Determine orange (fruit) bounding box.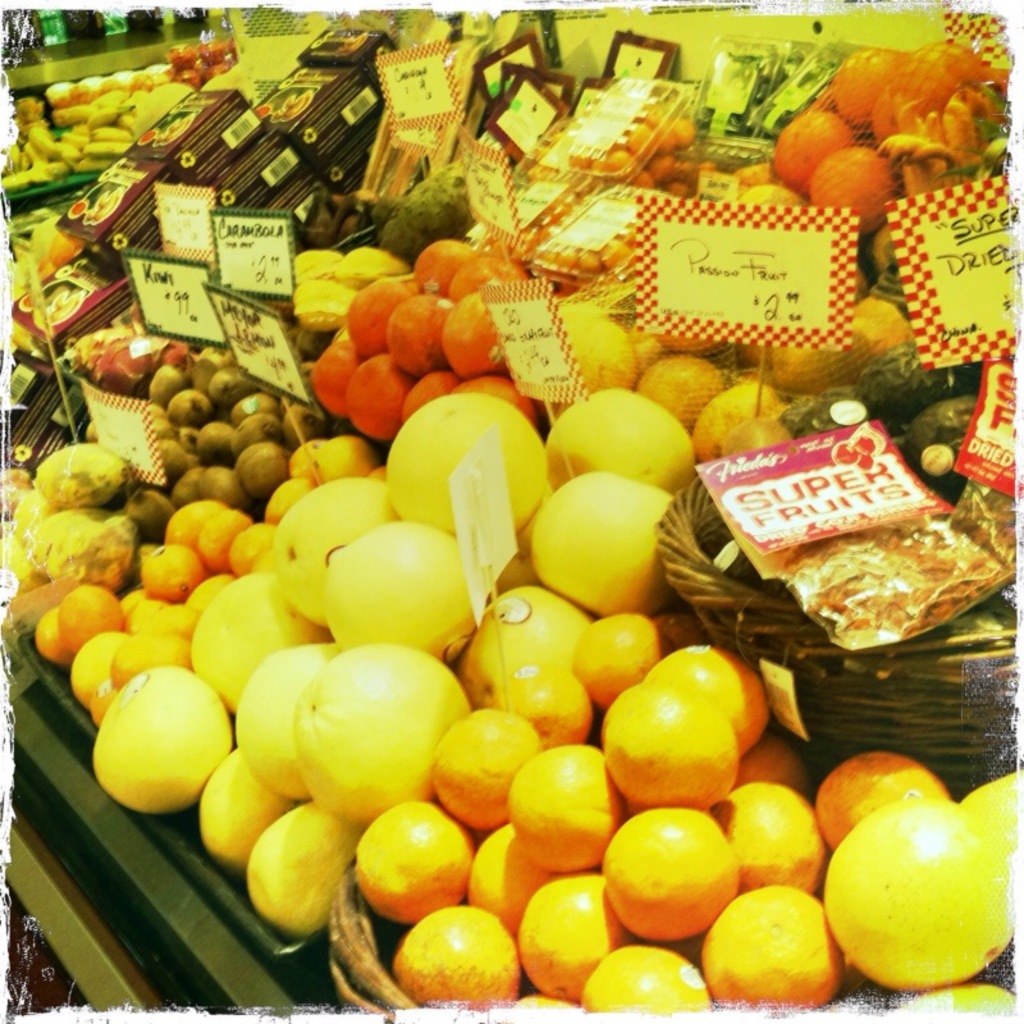
Determined: 95/659/234/809.
